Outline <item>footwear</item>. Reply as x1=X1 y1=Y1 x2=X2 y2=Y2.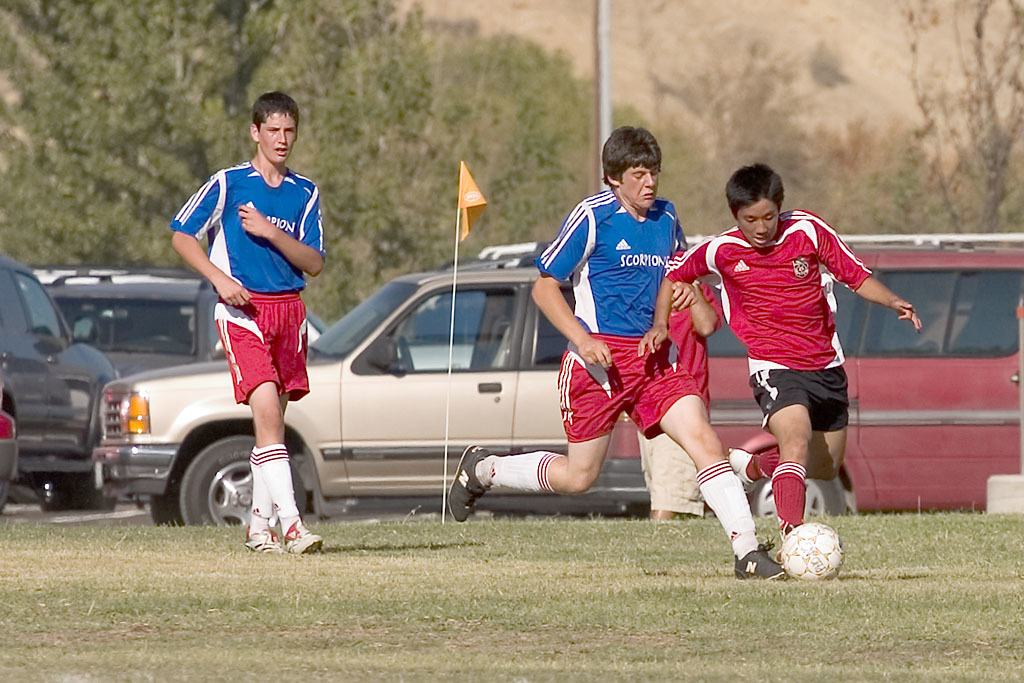
x1=718 y1=492 x2=783 y2=582.
